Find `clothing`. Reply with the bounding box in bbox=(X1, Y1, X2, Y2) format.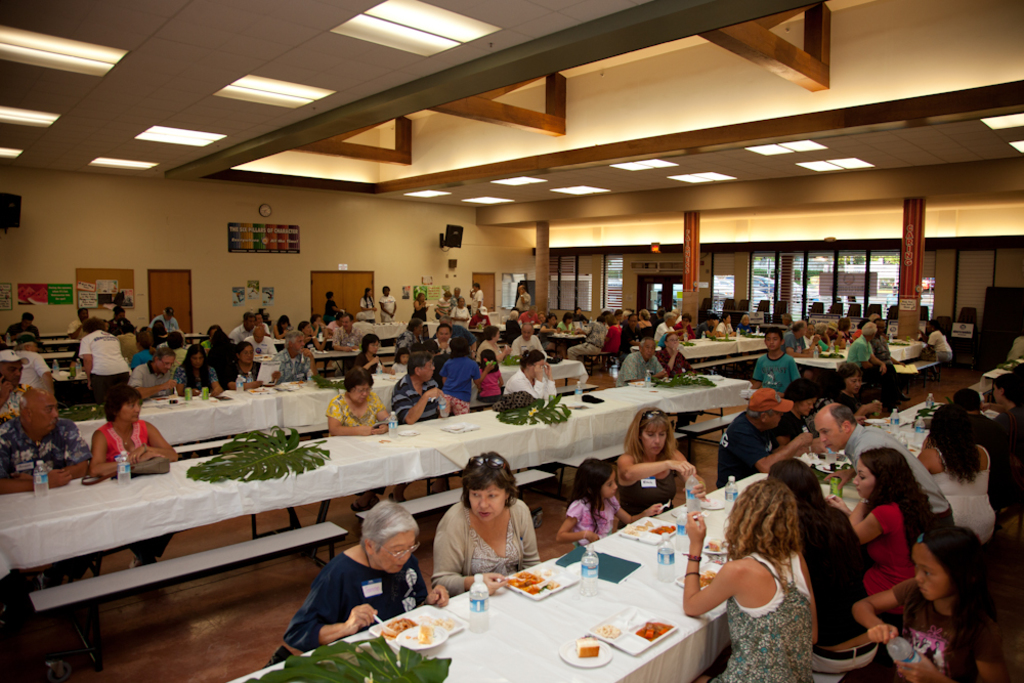
bbox=(822, 341, 829, 348).
